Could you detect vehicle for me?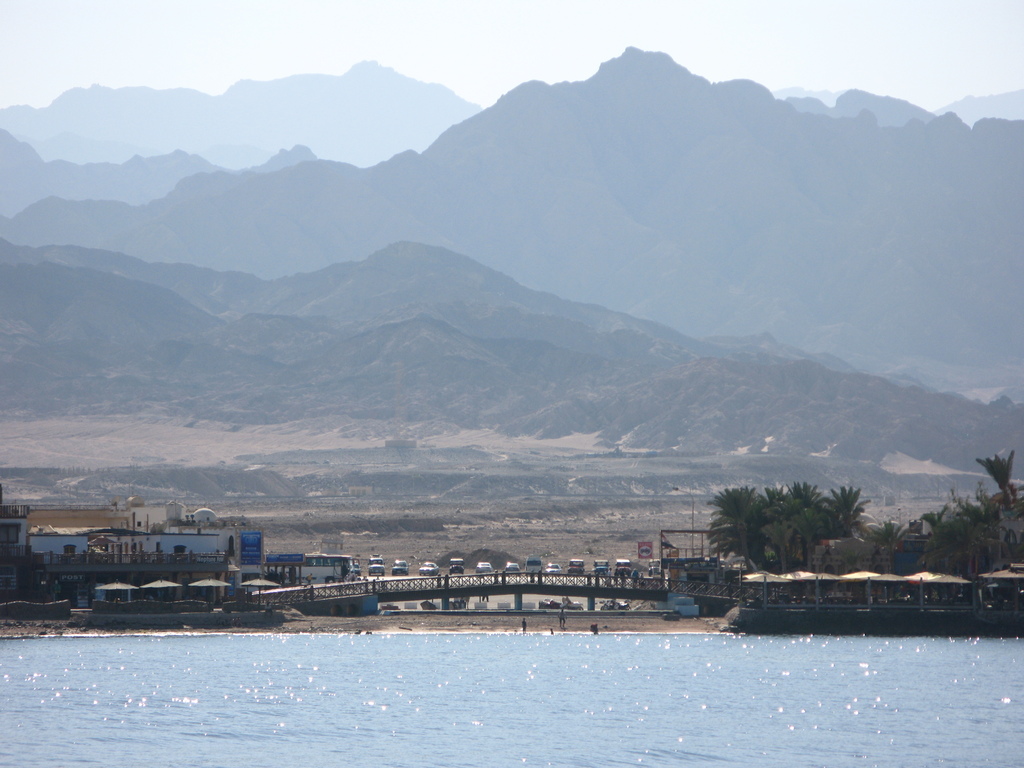
Detection result: (618,558,632,577).
